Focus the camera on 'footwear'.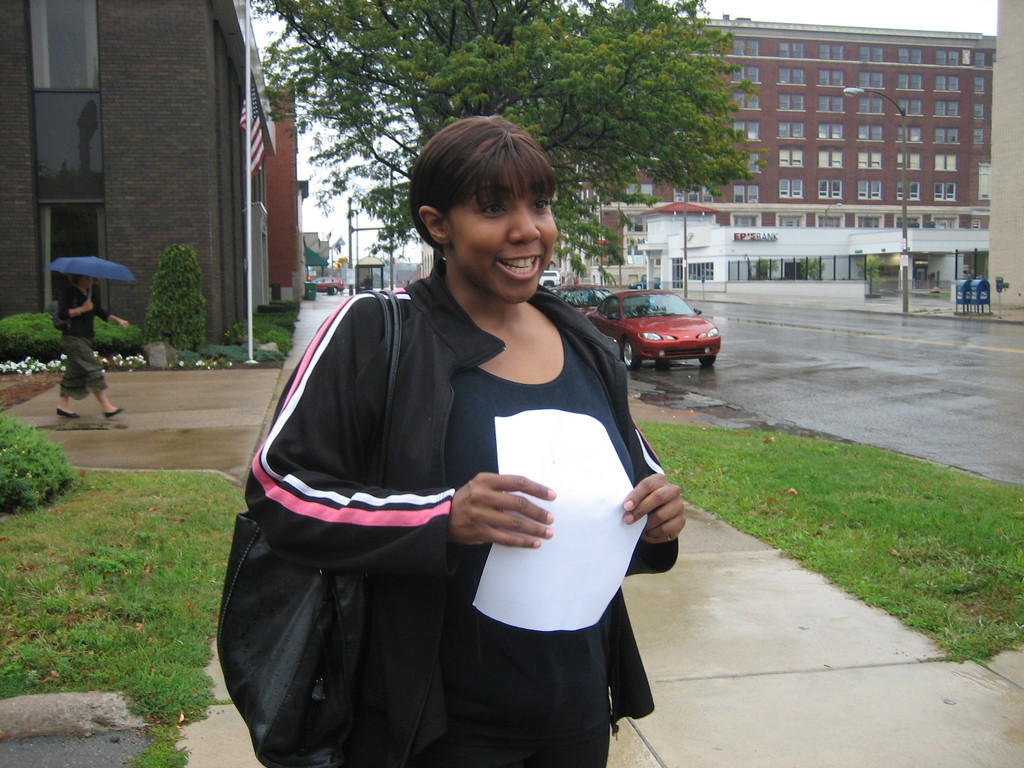
Focus region: box=[102, 405, 124, 420].
